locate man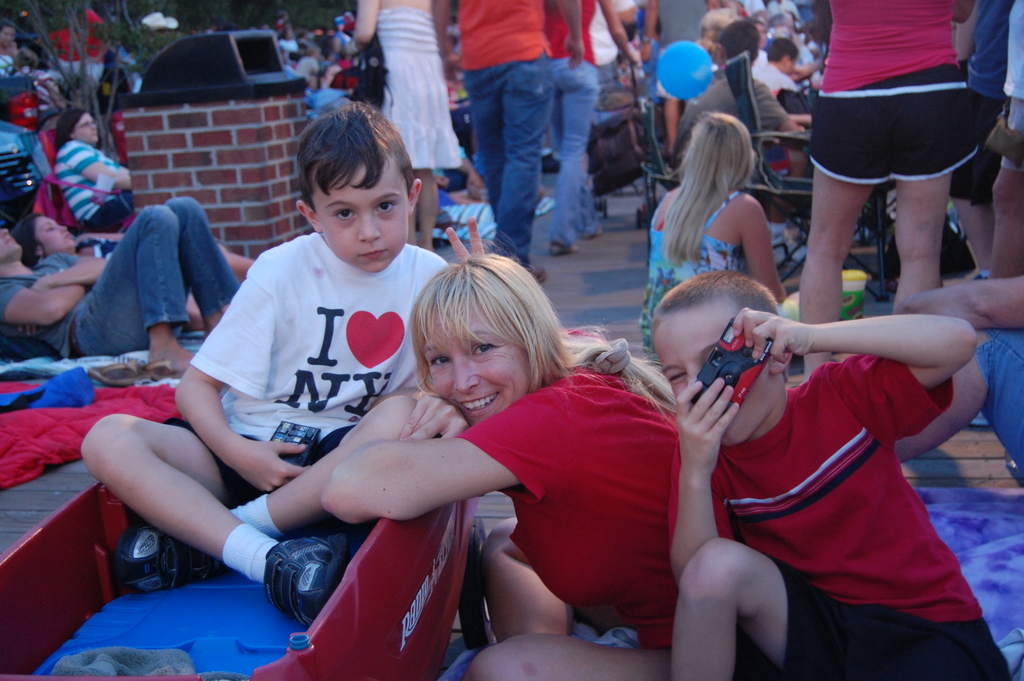
BBox(0, 195, 243, 373)
